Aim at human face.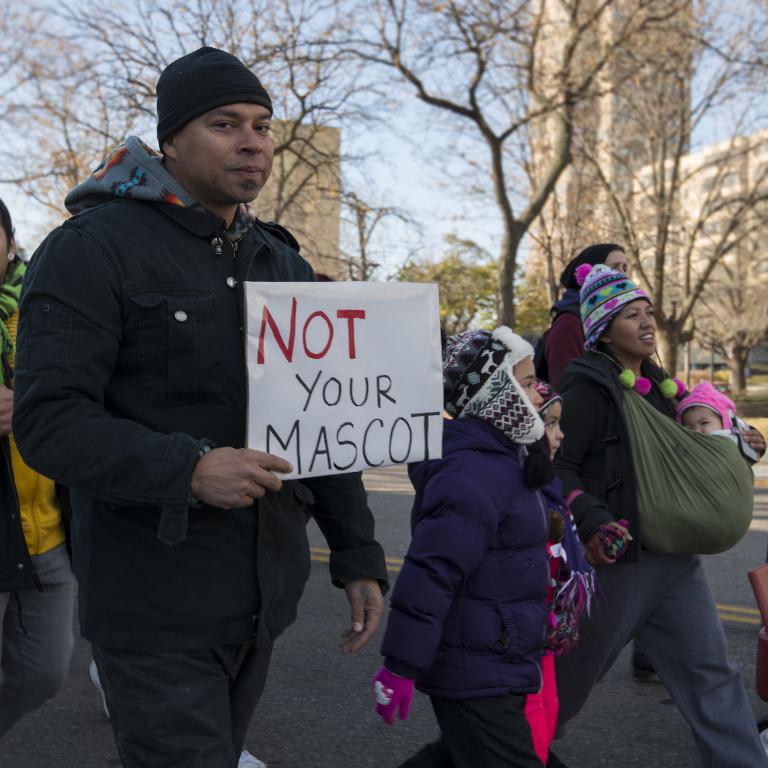
Aimed at <box>613,297,657,351</box>.
